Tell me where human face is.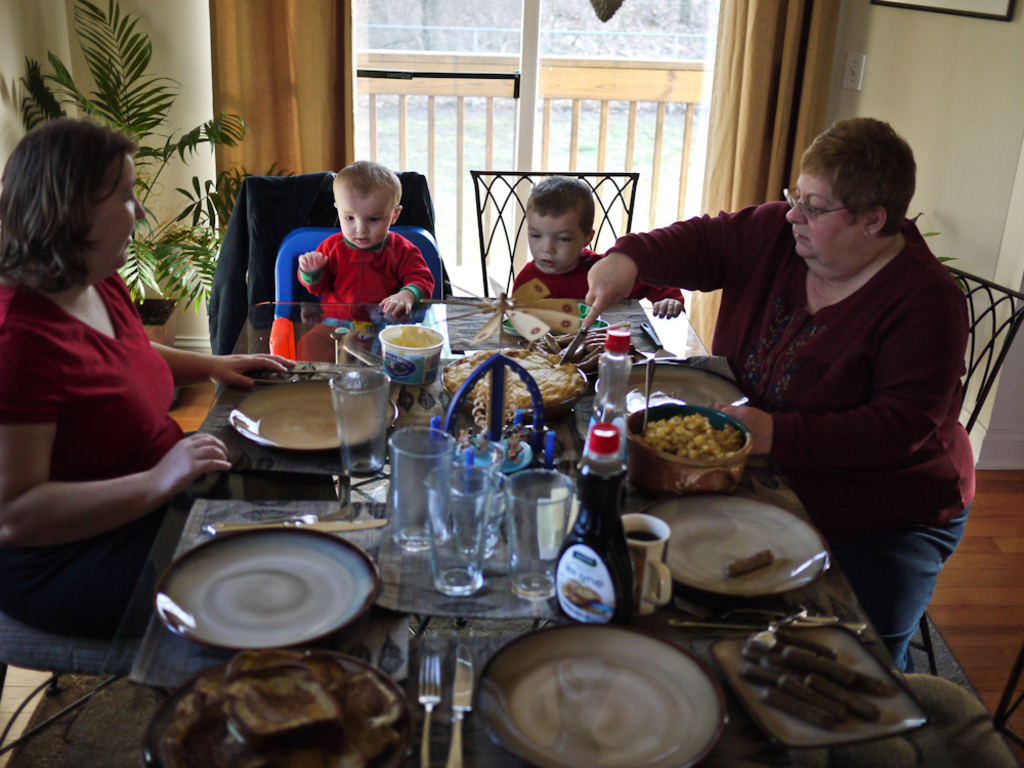
human face is at l=89, t=156, r=145, b=265.
